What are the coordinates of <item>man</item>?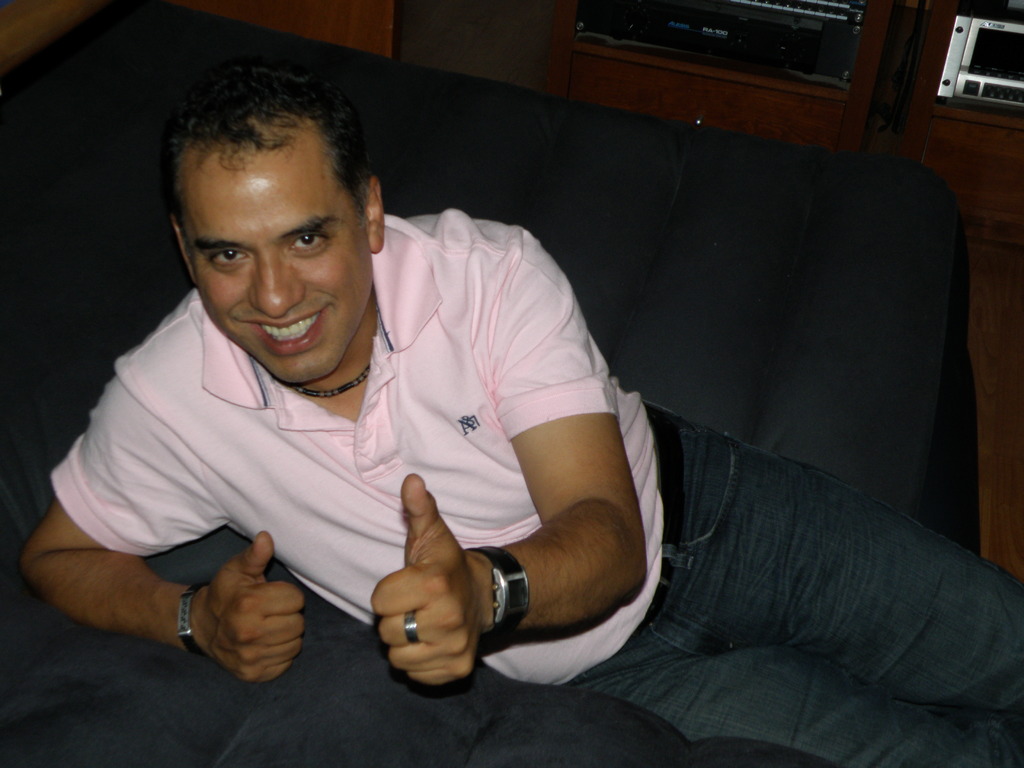
x1=20 y1=61 x2=1023 y2=767.
